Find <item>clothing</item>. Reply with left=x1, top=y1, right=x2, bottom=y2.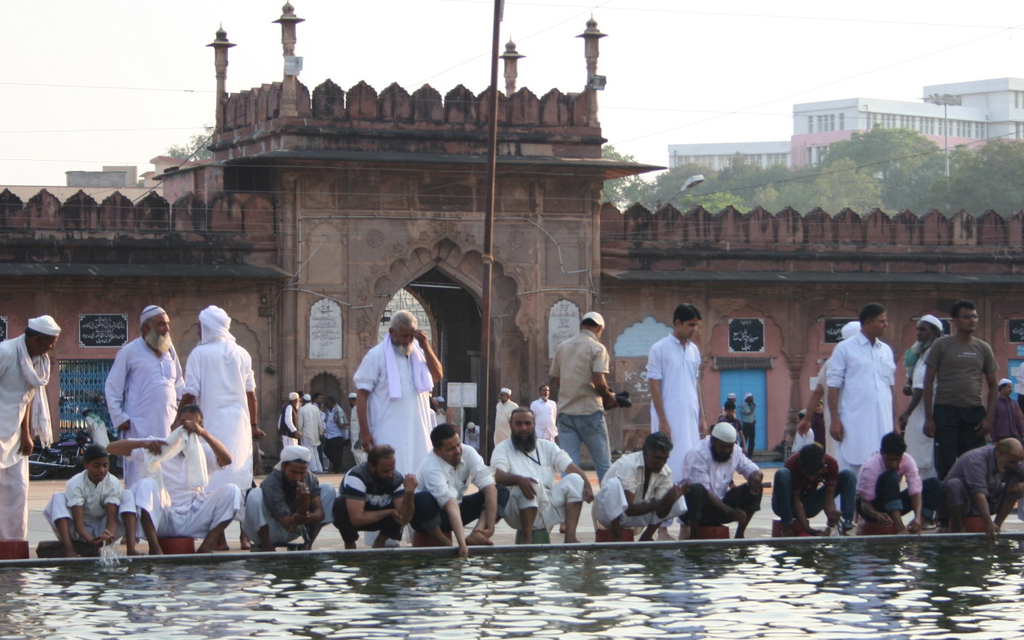
left=323, top=407, right=351, bottom=456.
